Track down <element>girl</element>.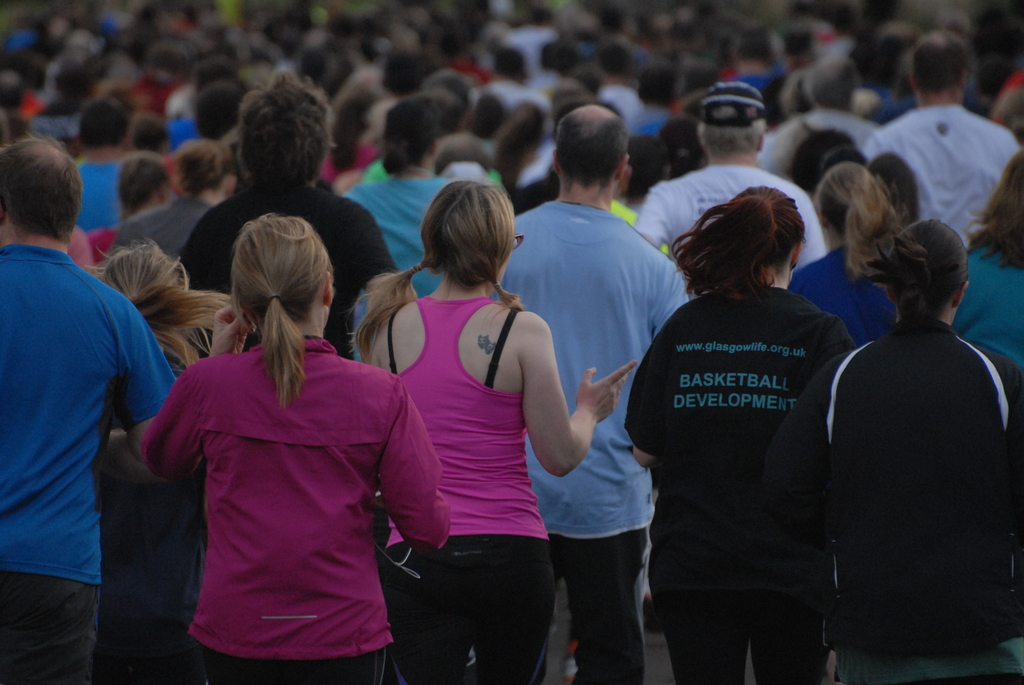
Tracked to 626:184:861:684.
